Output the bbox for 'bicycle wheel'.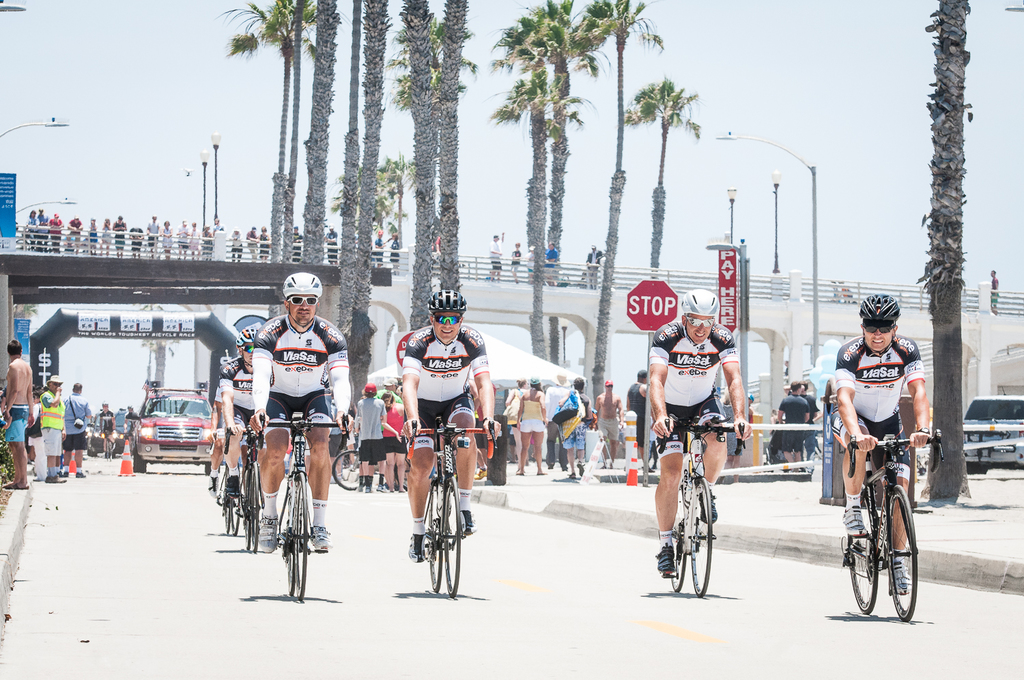
region(440, 475, 462, 596).
